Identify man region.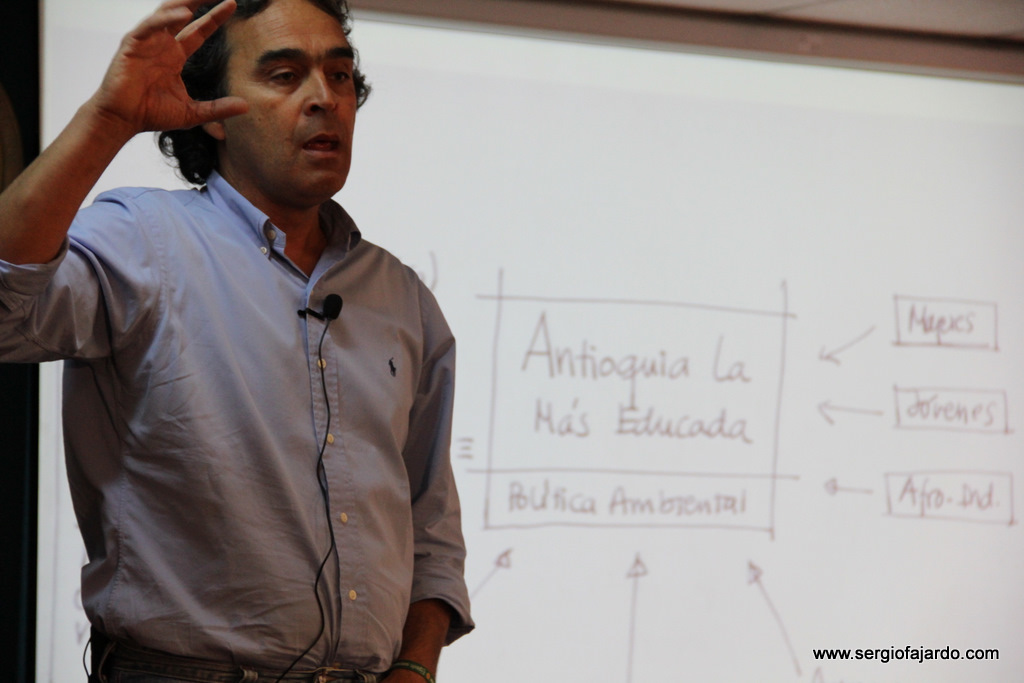
Region: 25/0/490/670.
